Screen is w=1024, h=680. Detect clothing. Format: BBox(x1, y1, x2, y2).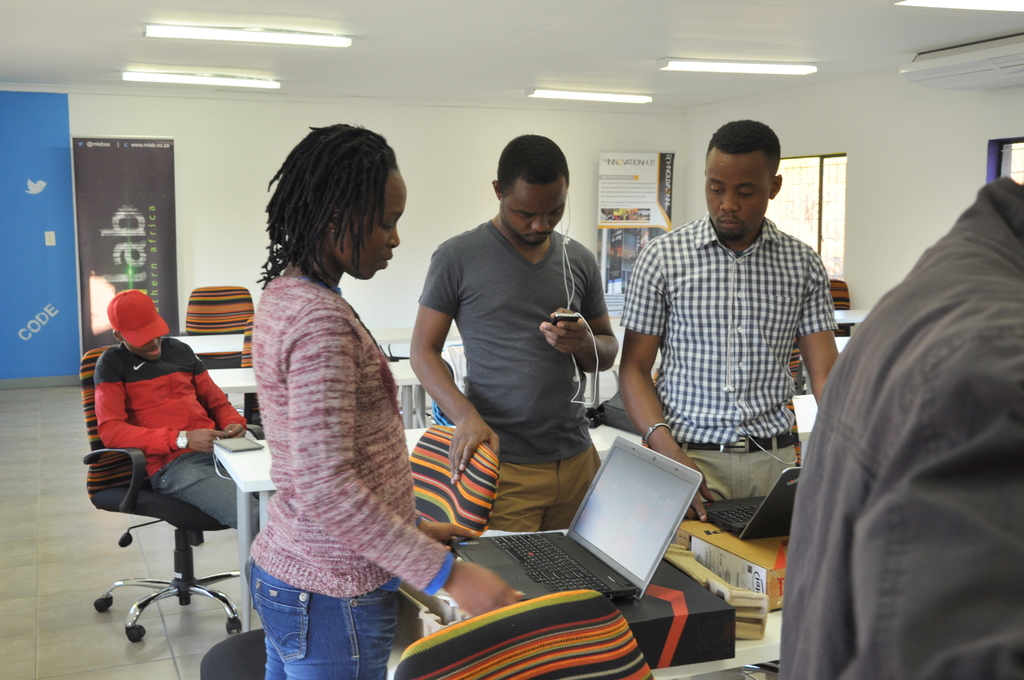
BBox(620, 209, 843, 499).
